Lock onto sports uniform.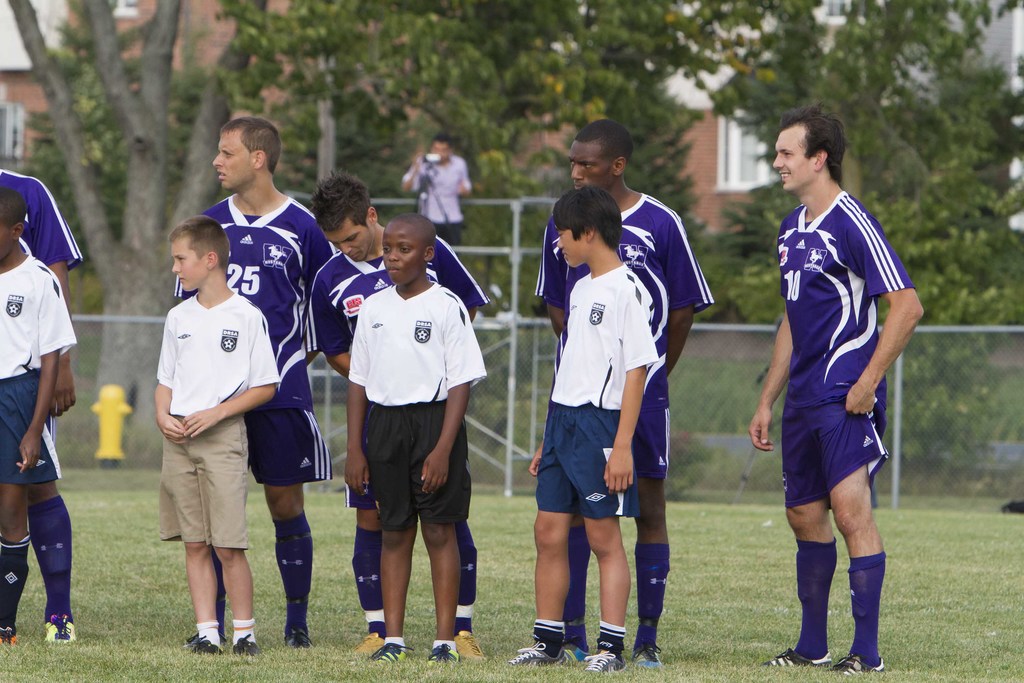
Locked: [x1=172, y1=193, x2=332, y2=488].
